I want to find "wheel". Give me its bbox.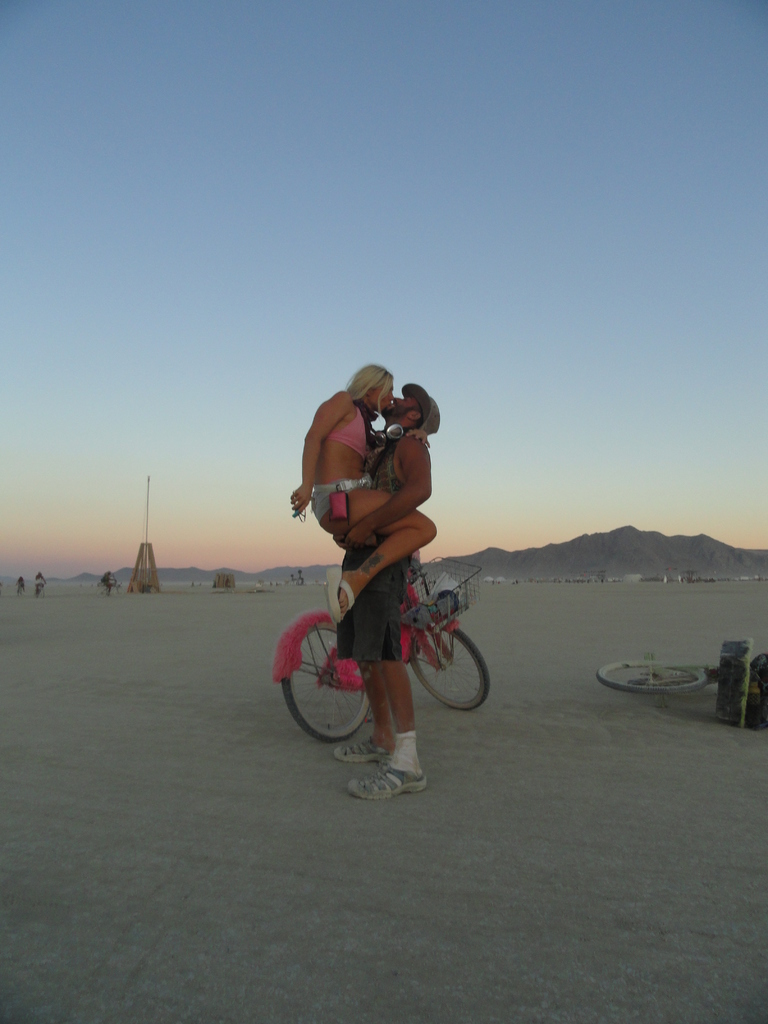
592 662 708 701.
